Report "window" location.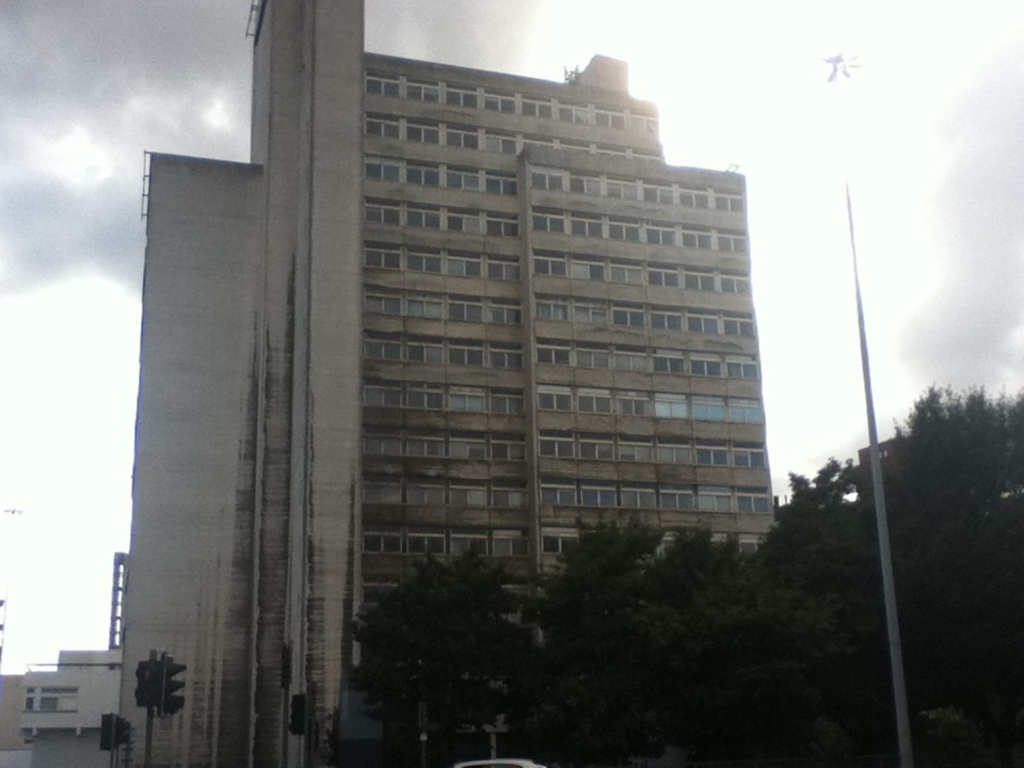
Report: l=364, t=202, r=397, b=225.
